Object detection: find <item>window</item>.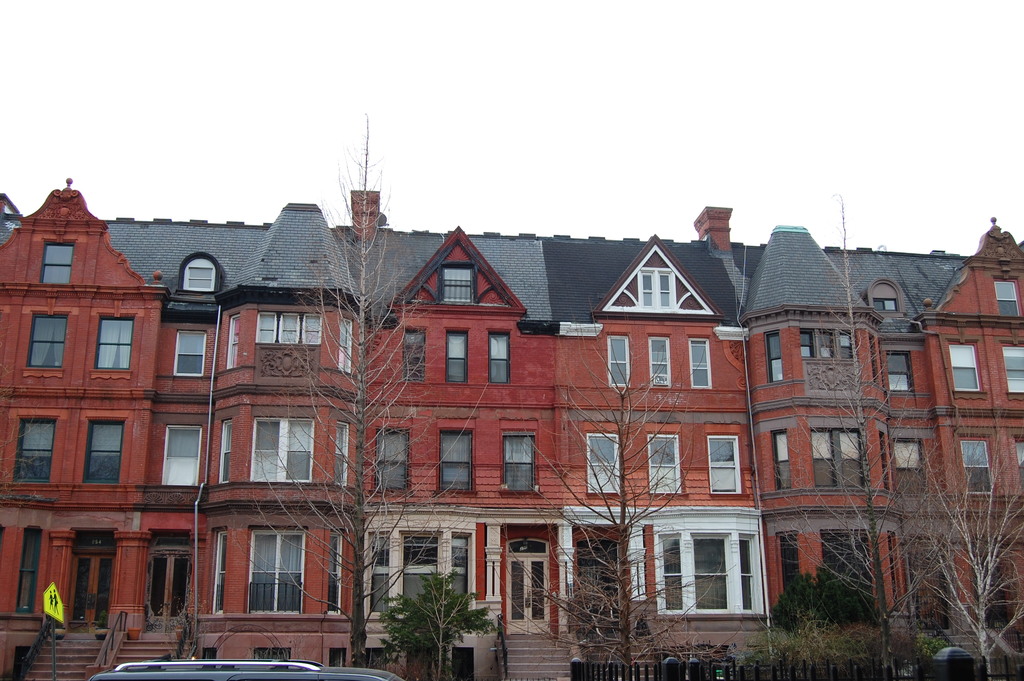
x1=172, y1=334, x2=204, y2=372.
